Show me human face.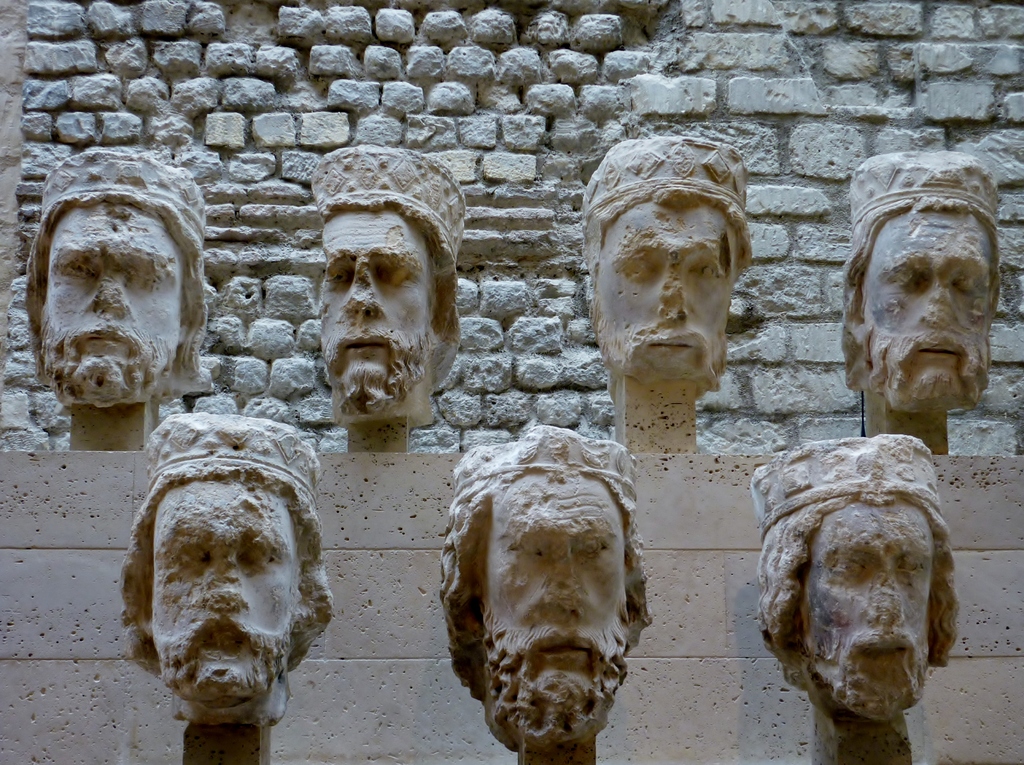
human face is here: 803:496:933:713.
